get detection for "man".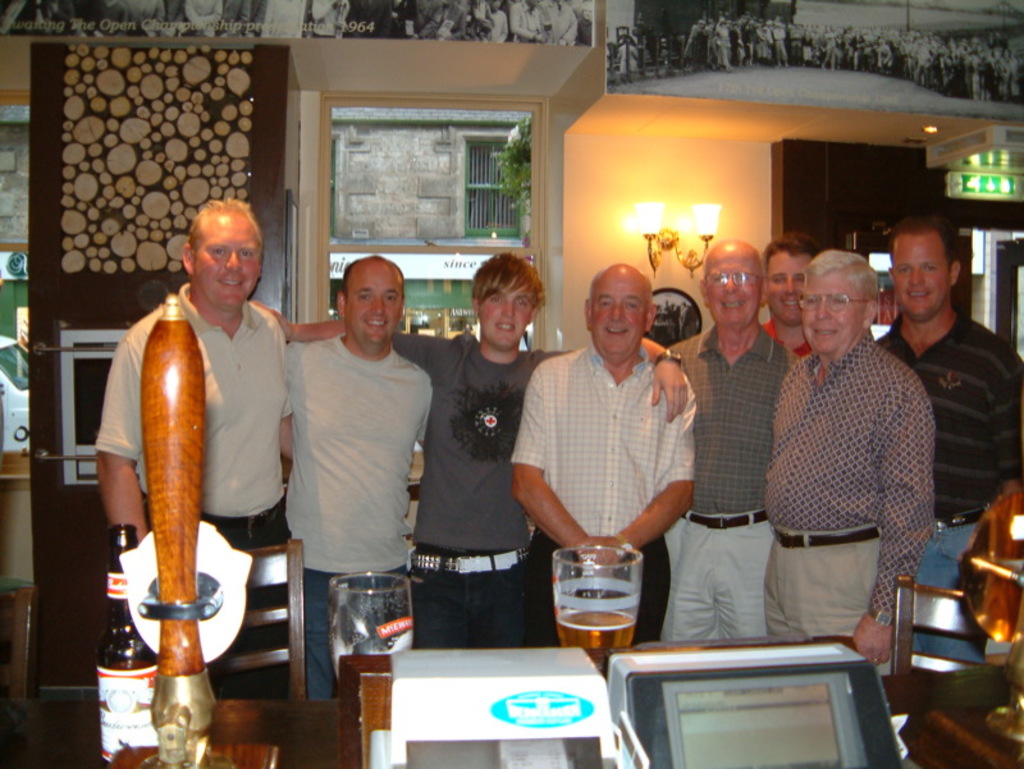
Detection: select_region(96, 193, 296, 706).
